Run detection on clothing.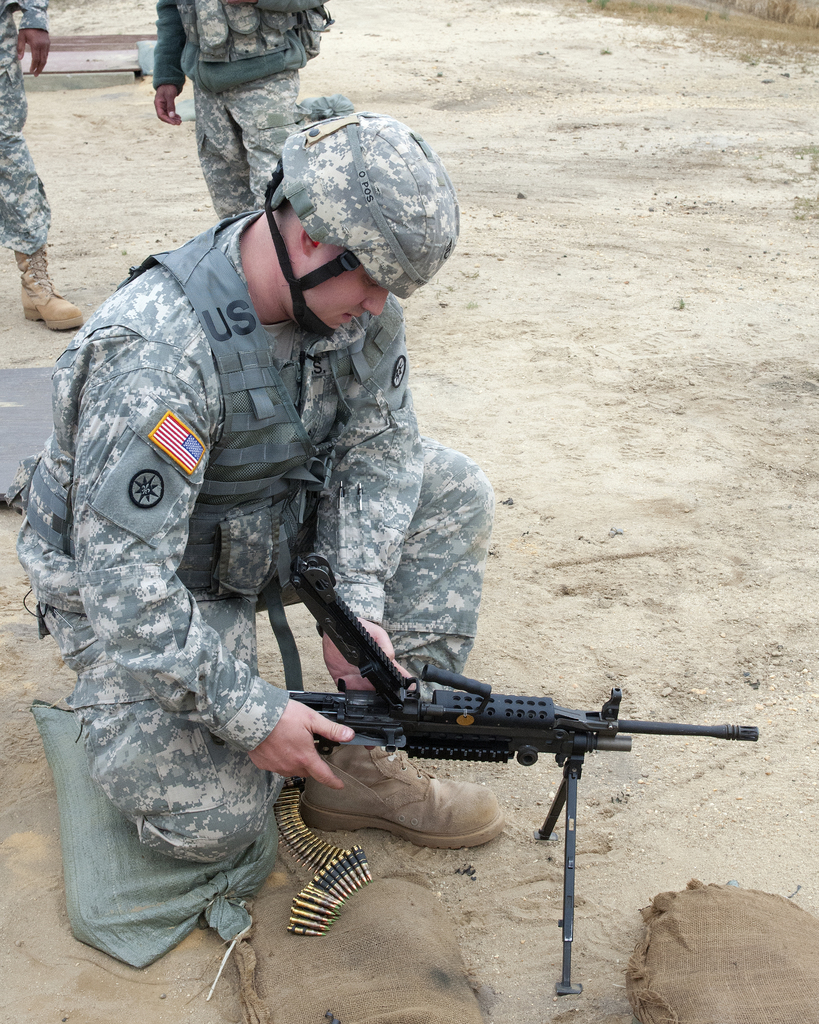
Result: 0,0,49,263.
